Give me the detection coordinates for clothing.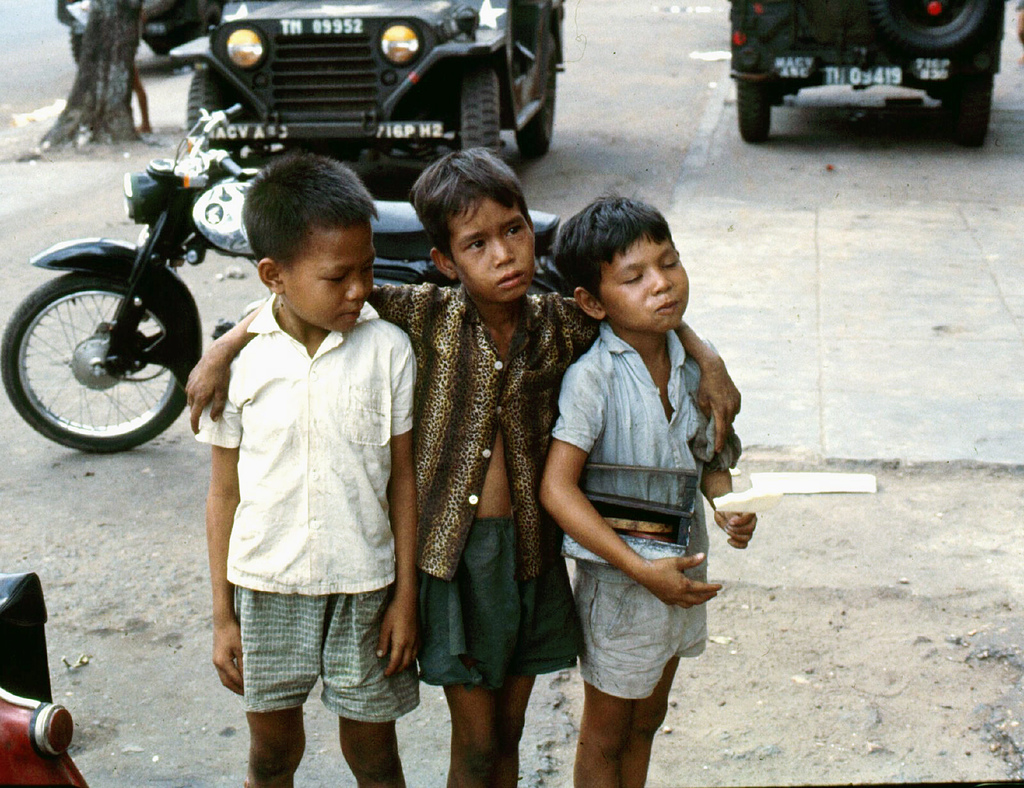
(353, 272, 622, 684).
